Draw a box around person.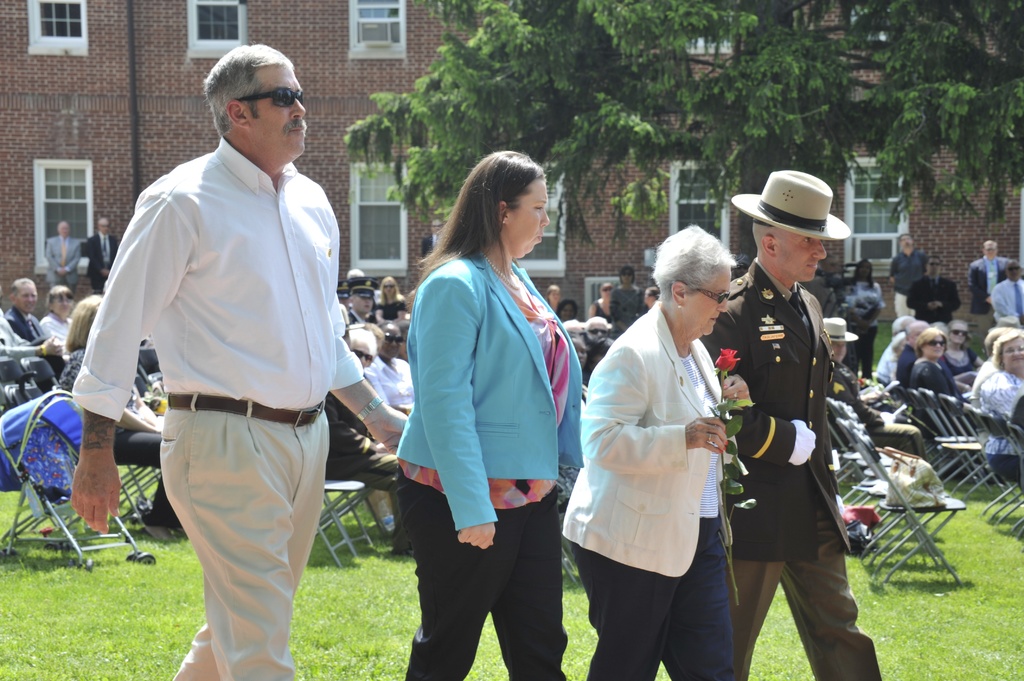
[left=733, top=168, right=865, bottom=678].
